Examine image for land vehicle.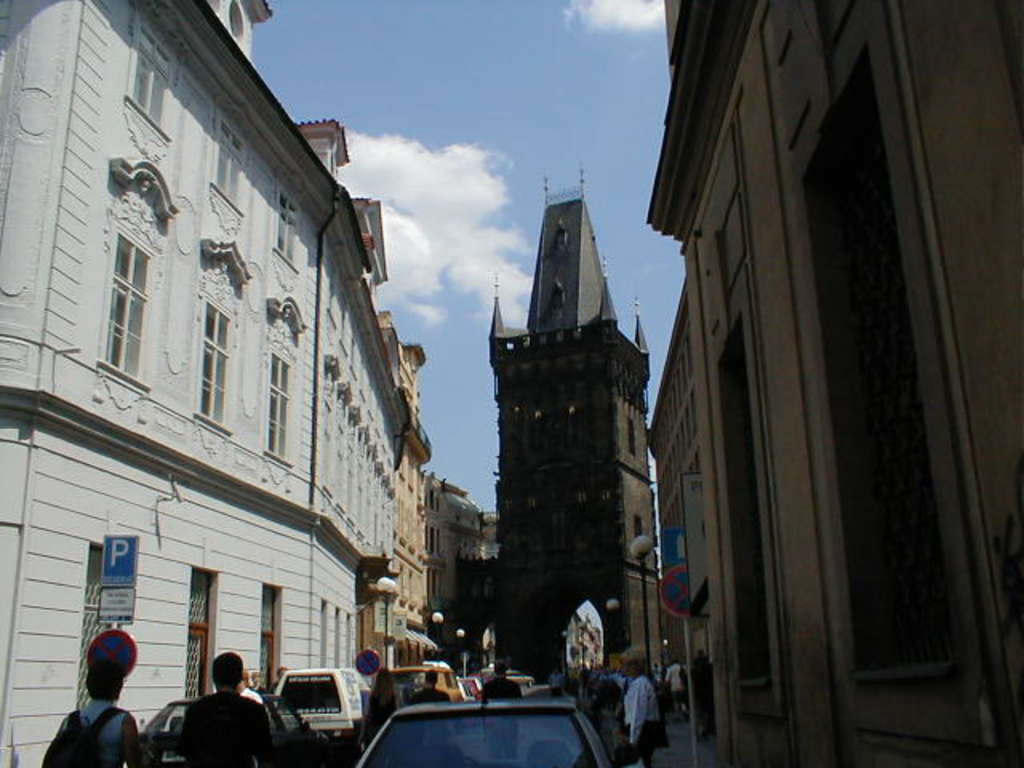
Examination result: 130/688/339/766.
